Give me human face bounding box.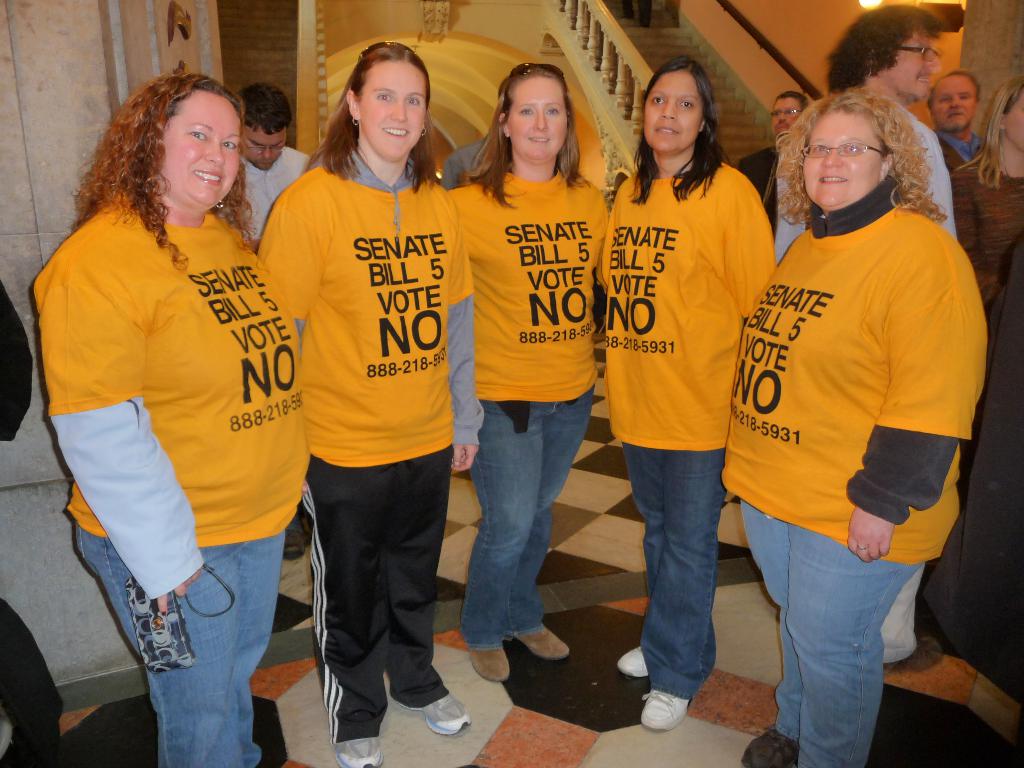
{"x1": 887, "y1": 31, "x2": 938, "y2": 98}.
